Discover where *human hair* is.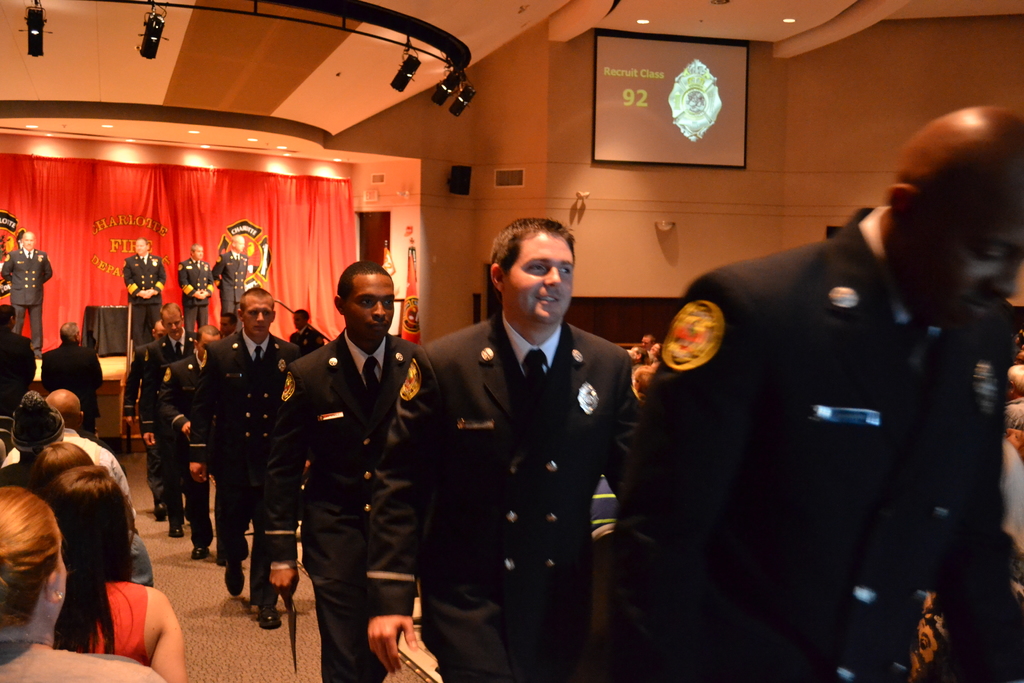
Discovered at (left=0, top=303, right=15, bottom=328).
